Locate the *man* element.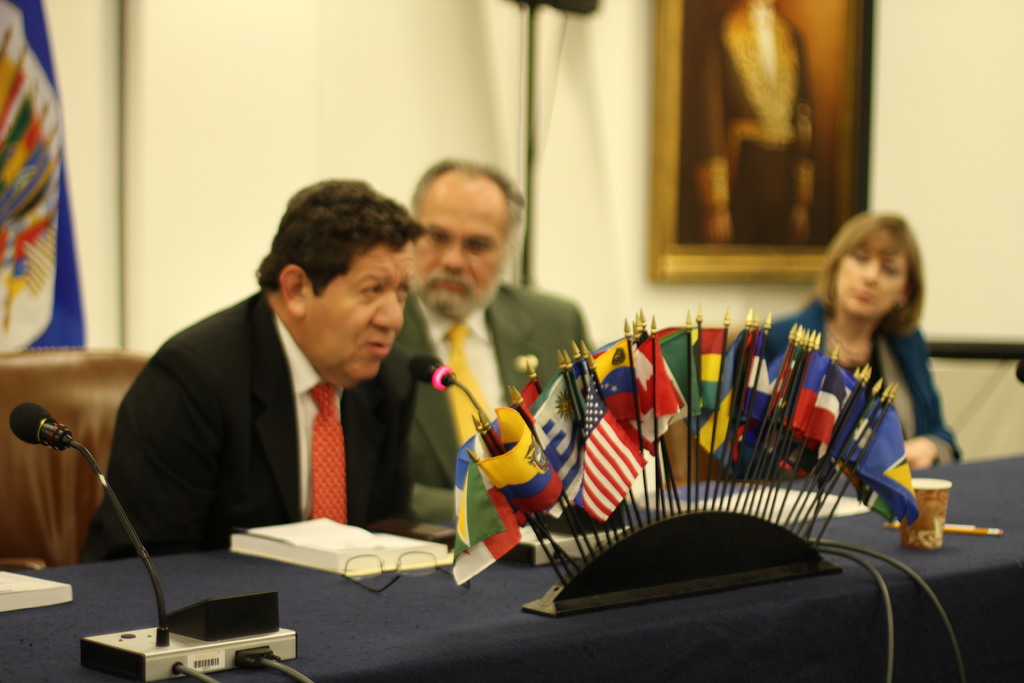
Element bbox: crop(75, 164, 429, 563).
